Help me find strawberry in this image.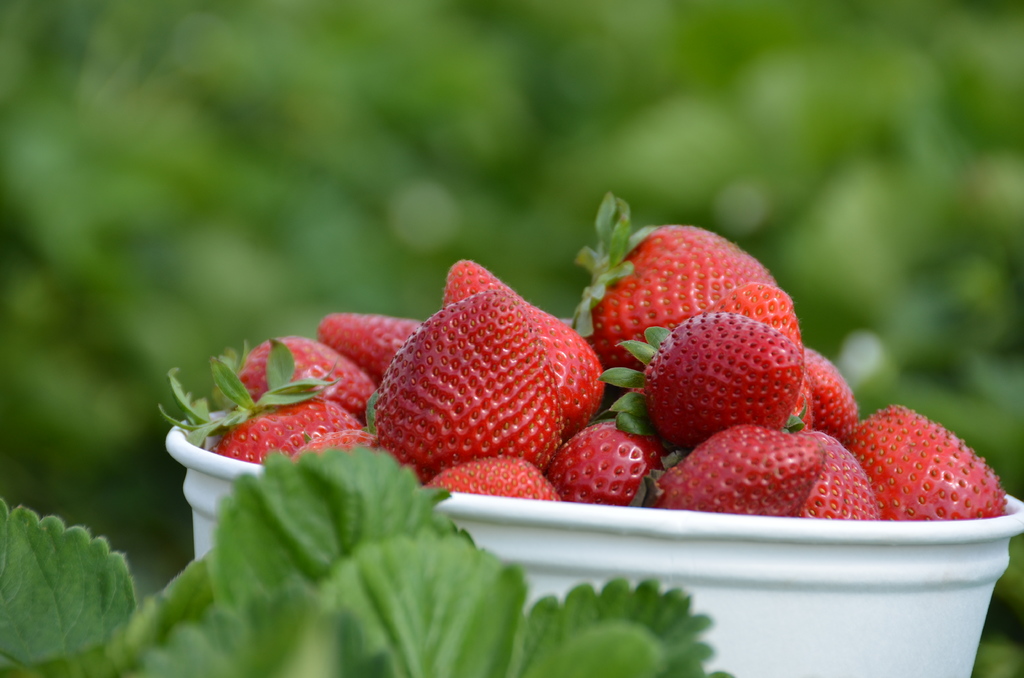
Found it: Rect(650, 427, 826, 520).
